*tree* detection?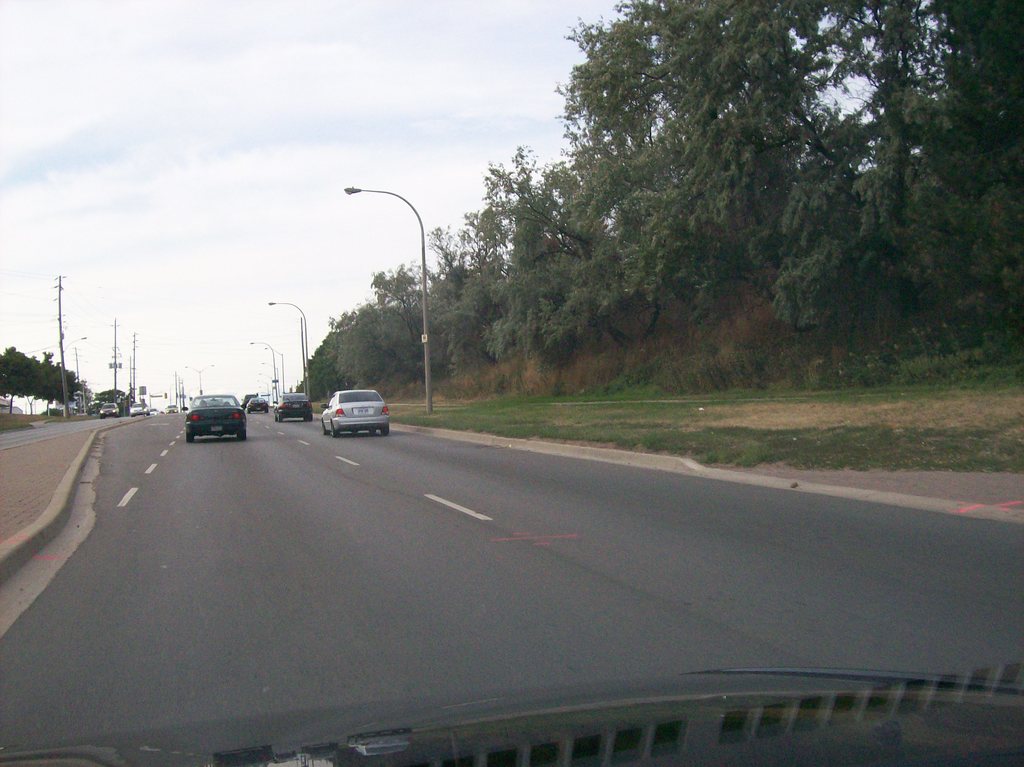
select_region(46, 360, 58, 418)
